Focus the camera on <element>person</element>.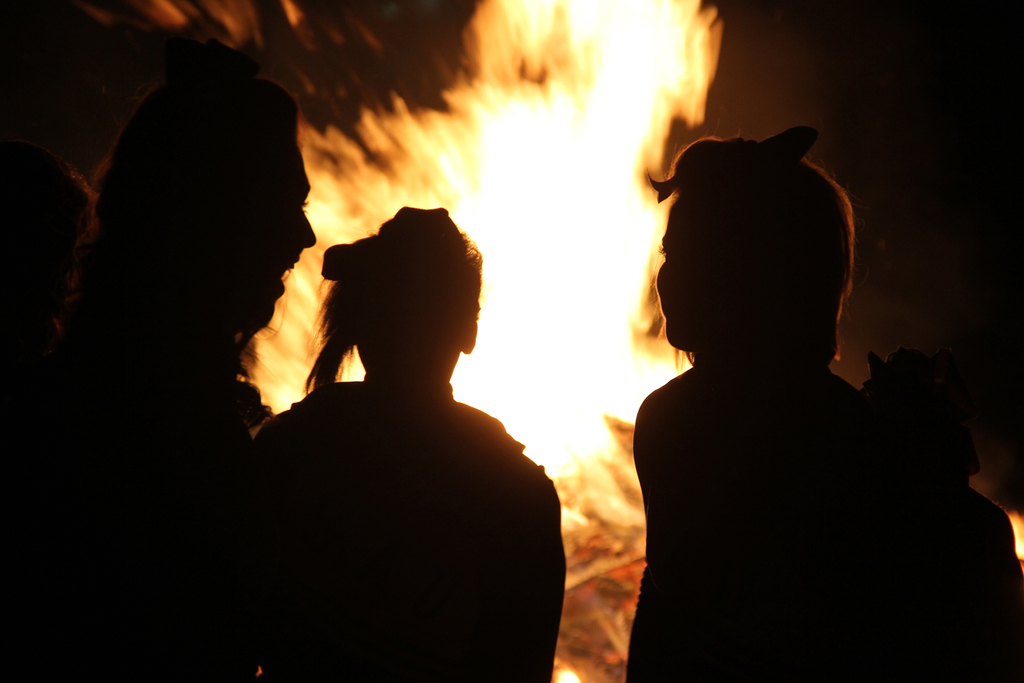
Focus region: locate(859, 347, 1023, 682).
